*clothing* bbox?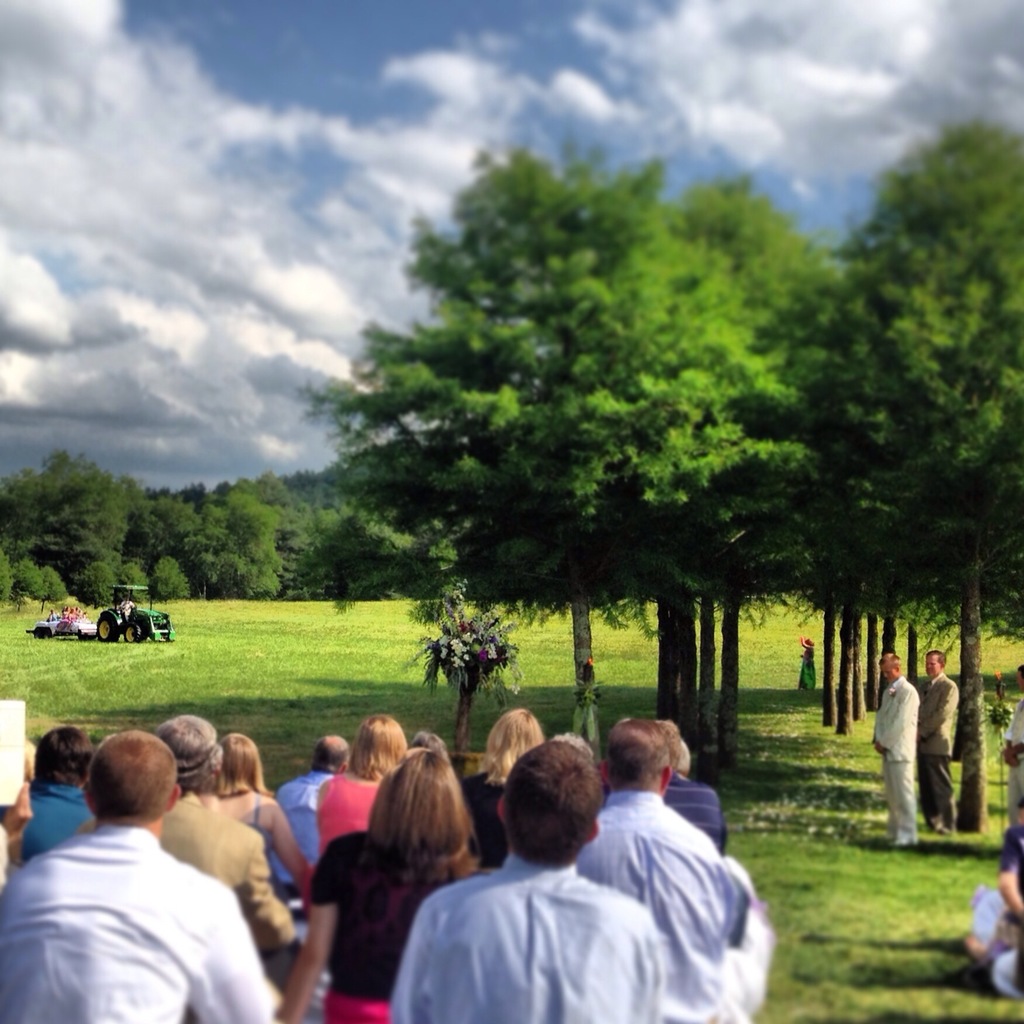
locate(276, 767, 339, 888)
